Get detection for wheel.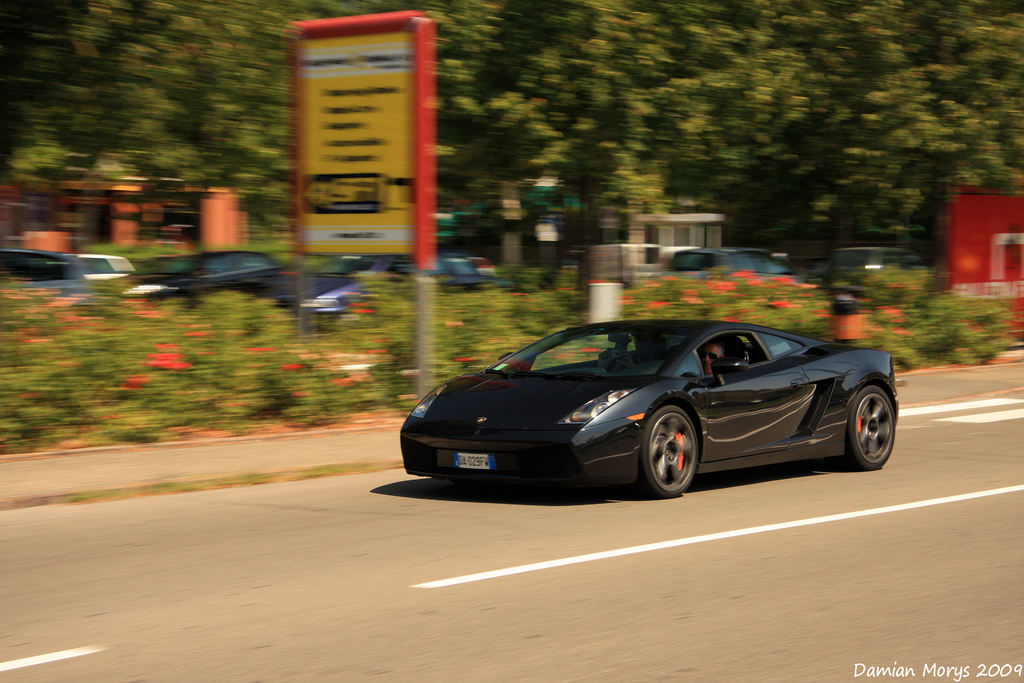
Detection: box(636, 403, 701, 502).
